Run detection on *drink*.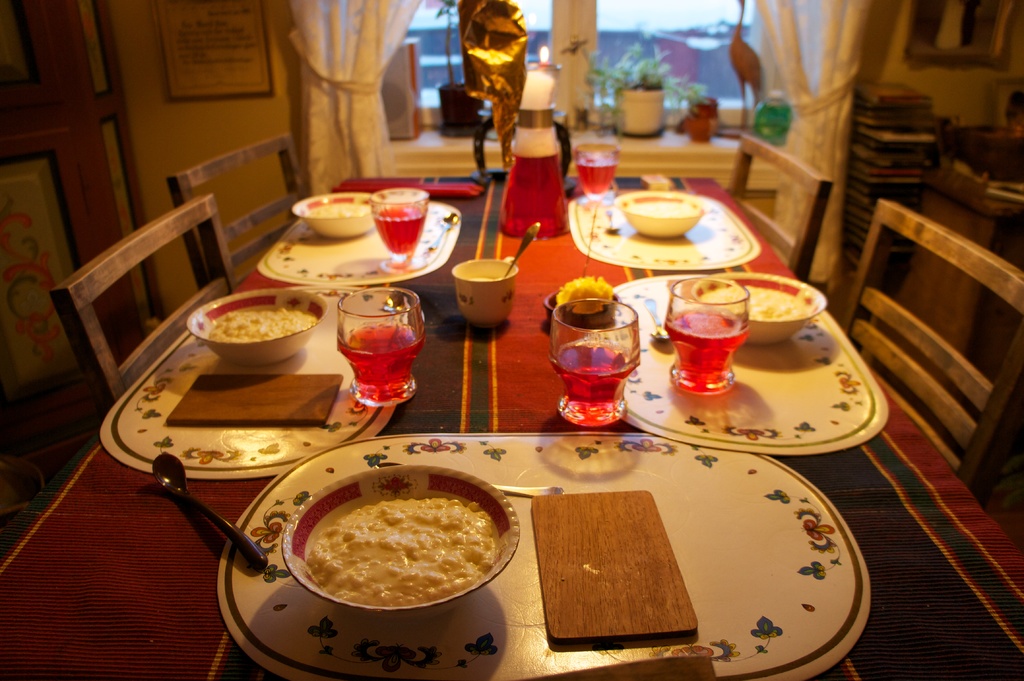
Result: (left=667, top=277, right=760, bottom=414).
